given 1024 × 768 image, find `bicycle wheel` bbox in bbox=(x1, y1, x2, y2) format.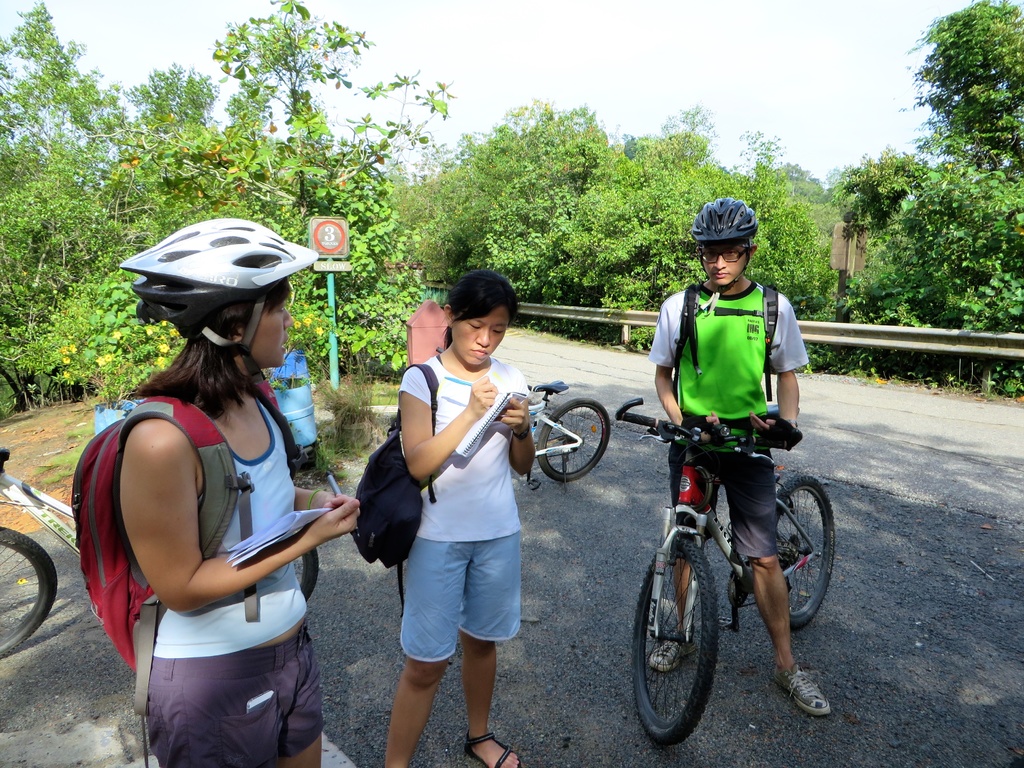
bbox=(531, 393, 611, 479).
